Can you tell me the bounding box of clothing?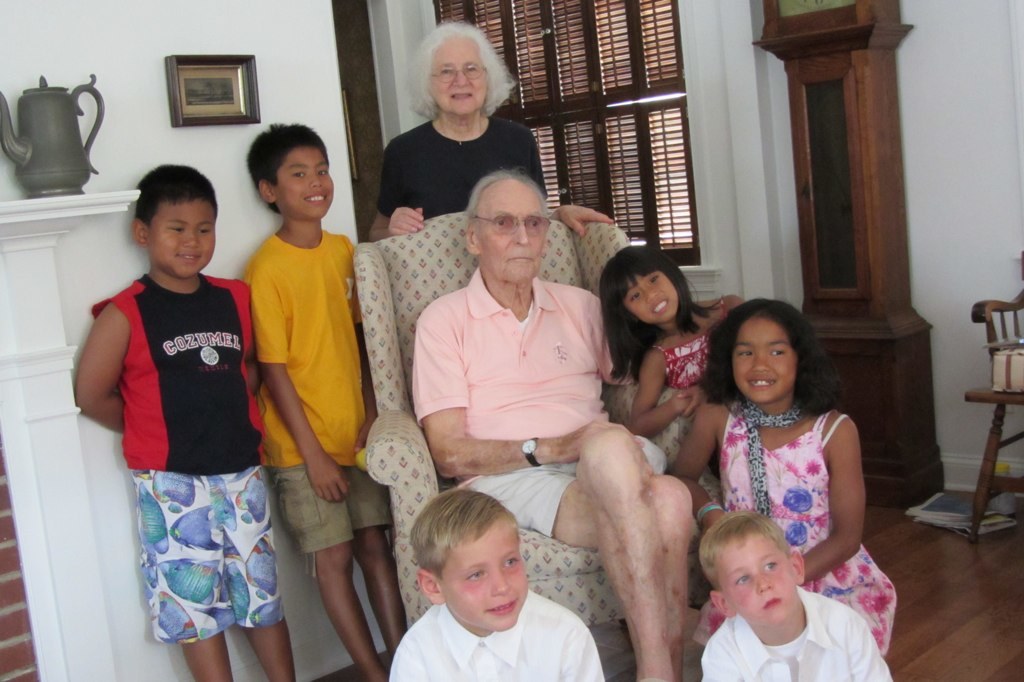
(left=691, top=394, right=905, bottom=660).
